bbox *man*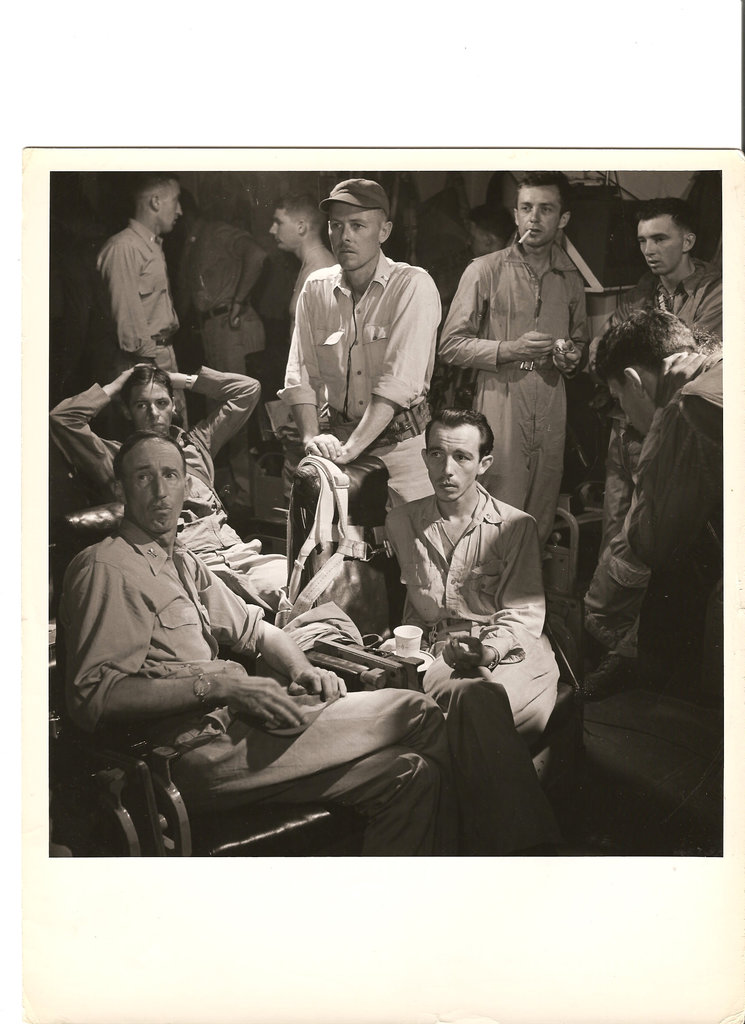
47 358 293 617
